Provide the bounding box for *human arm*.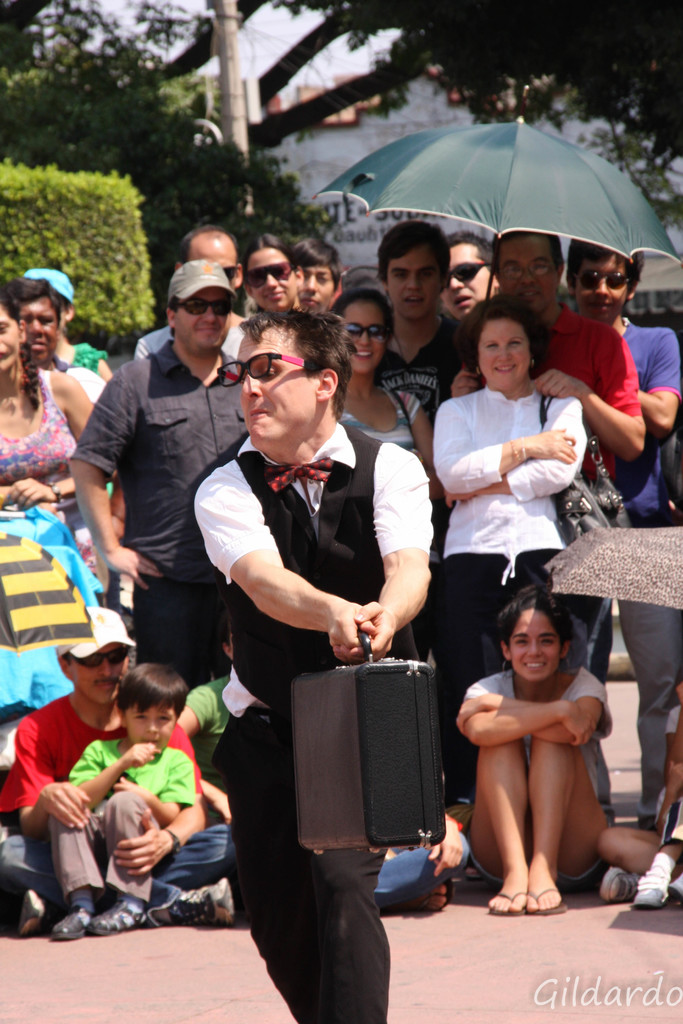
left=427, top=814, right=467, bottom=881.
